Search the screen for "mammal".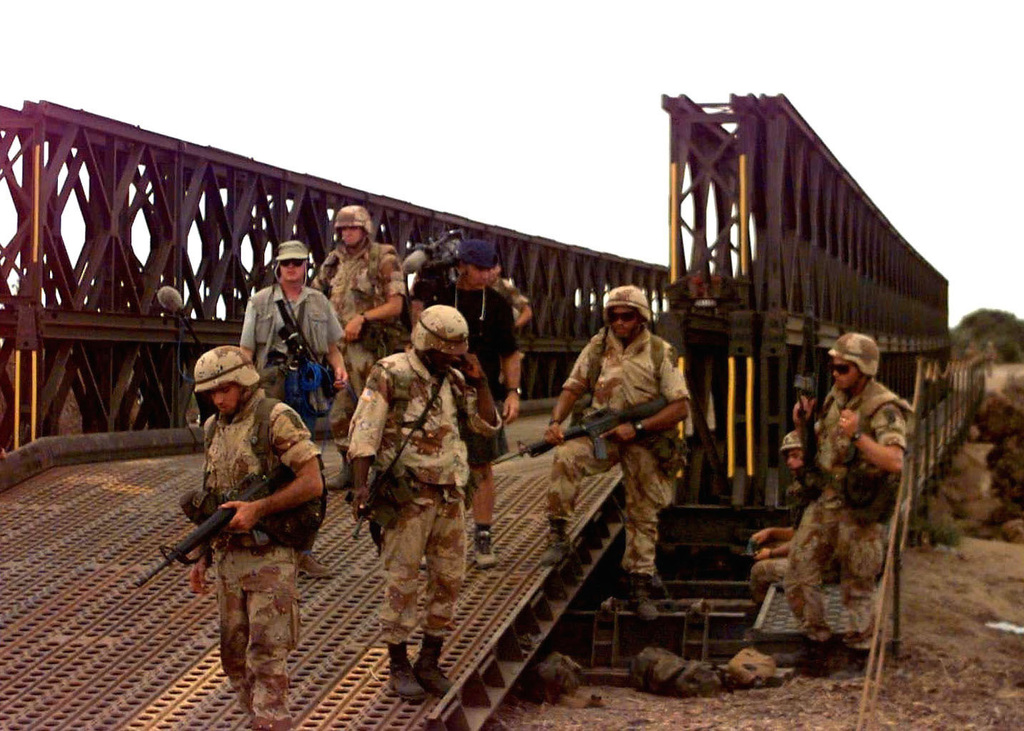
Found at box=[313, 206, 405, 492].
